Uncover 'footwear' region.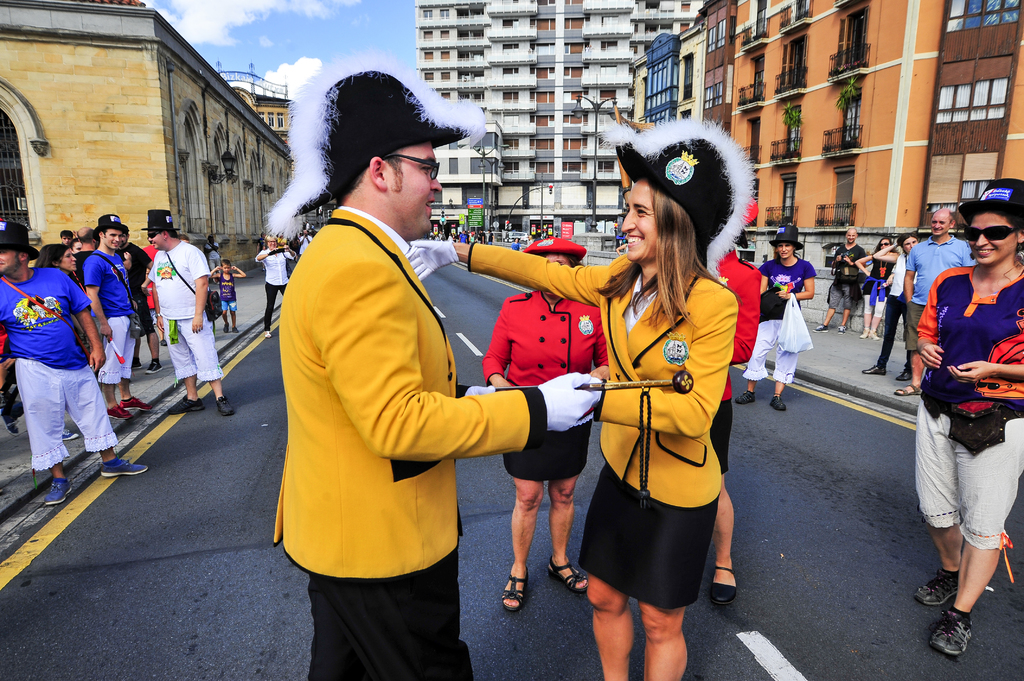
Uncovered: region(231, 326, 241, 333).
